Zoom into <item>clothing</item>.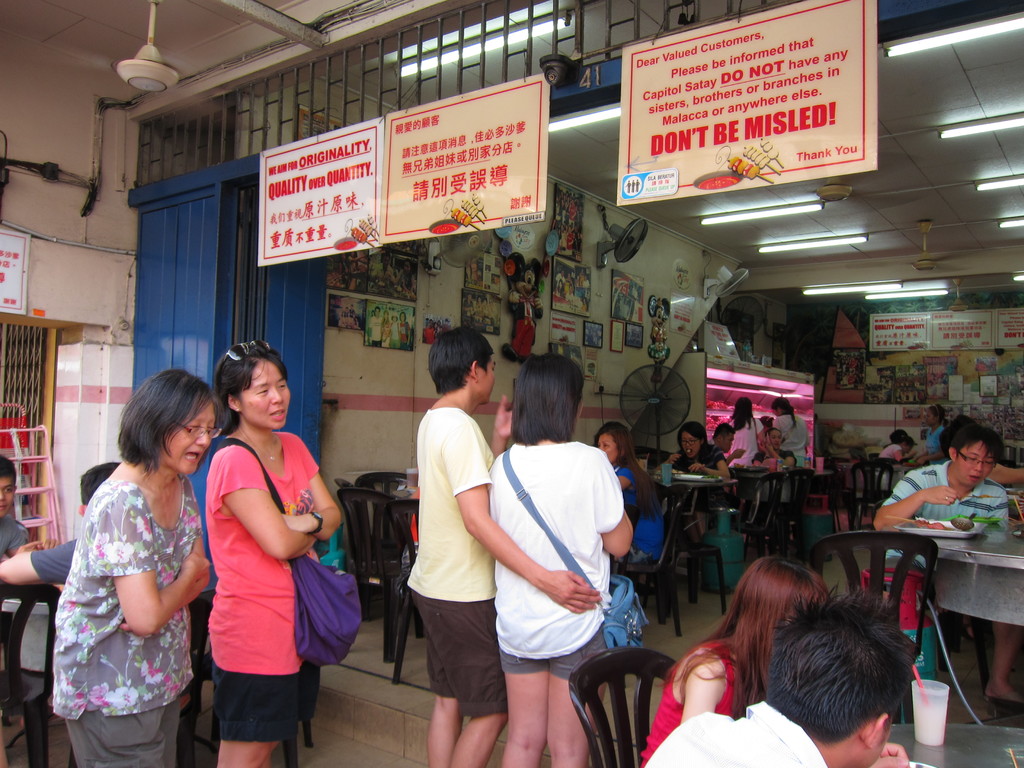
Zoom target: {"left": 404, "top": 407, "right": 502, "bottom": 713}.
